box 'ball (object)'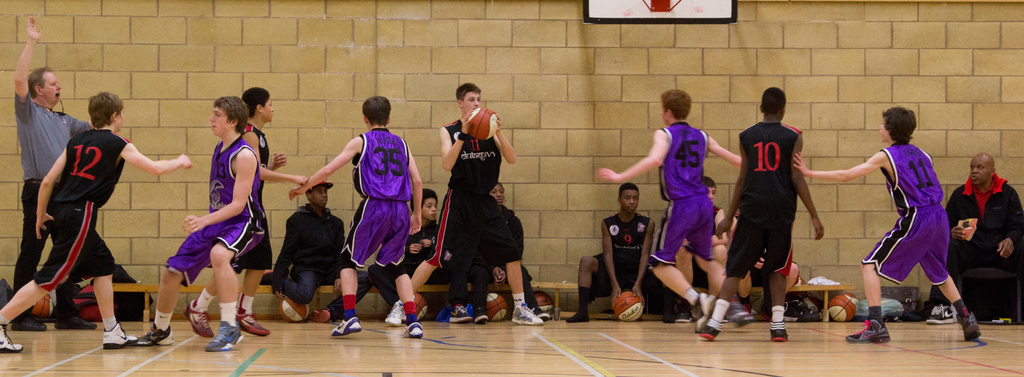
[620,291,641,321]
